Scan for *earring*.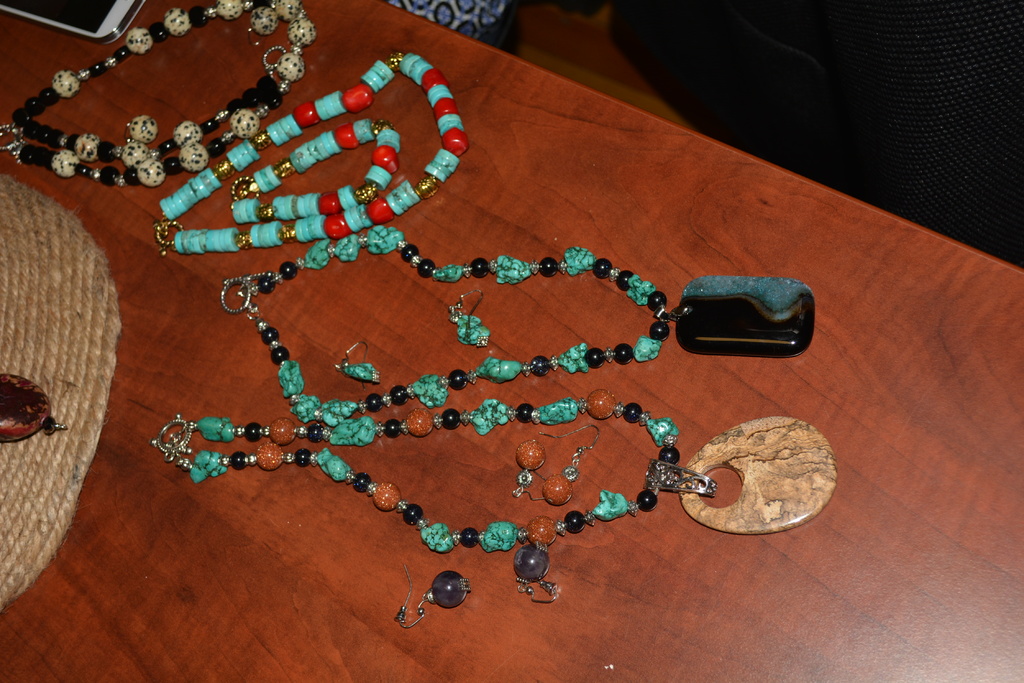
Scan result: 334:341:379:390.
